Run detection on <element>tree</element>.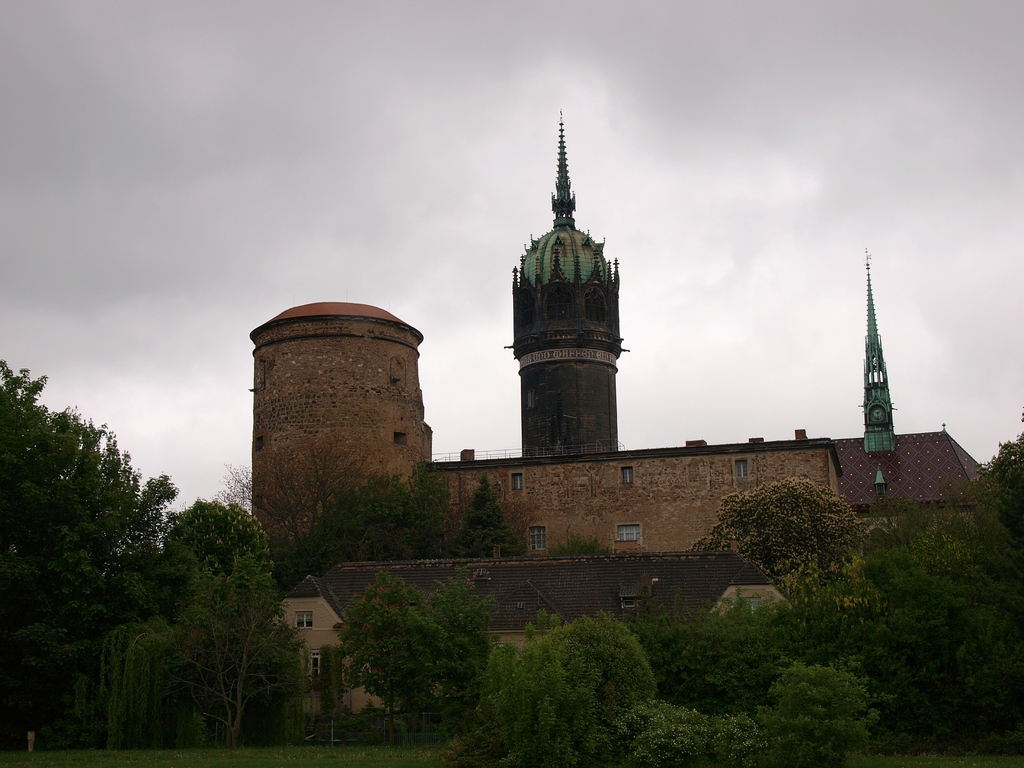
Result: left=157, top=500, right=293, bottom=595.
